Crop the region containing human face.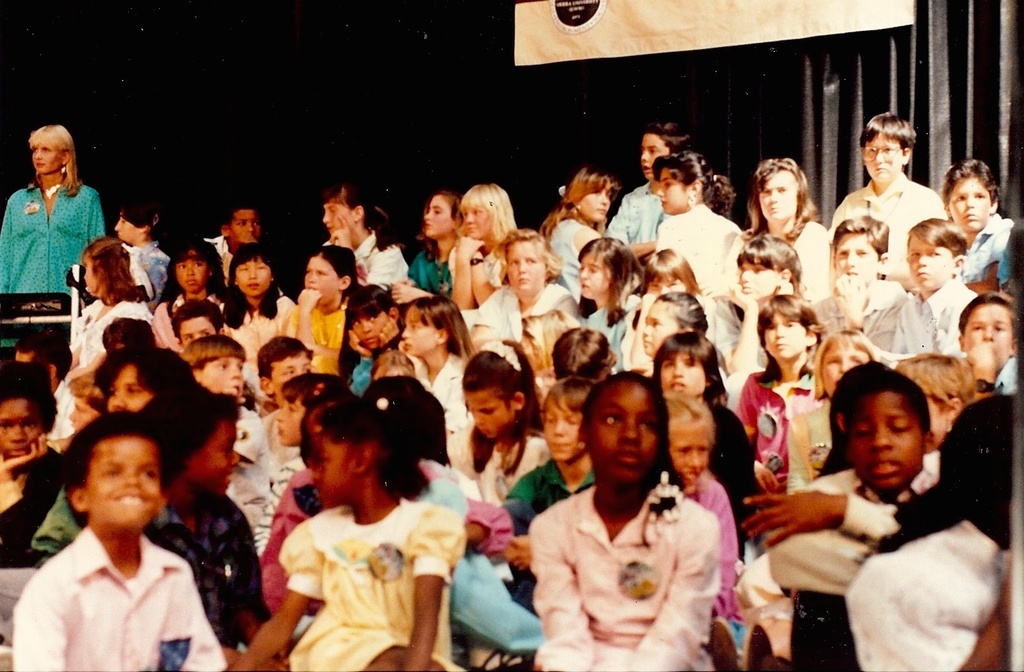
Crop region: x1=819, y1=343, x2=858, y2=391.
